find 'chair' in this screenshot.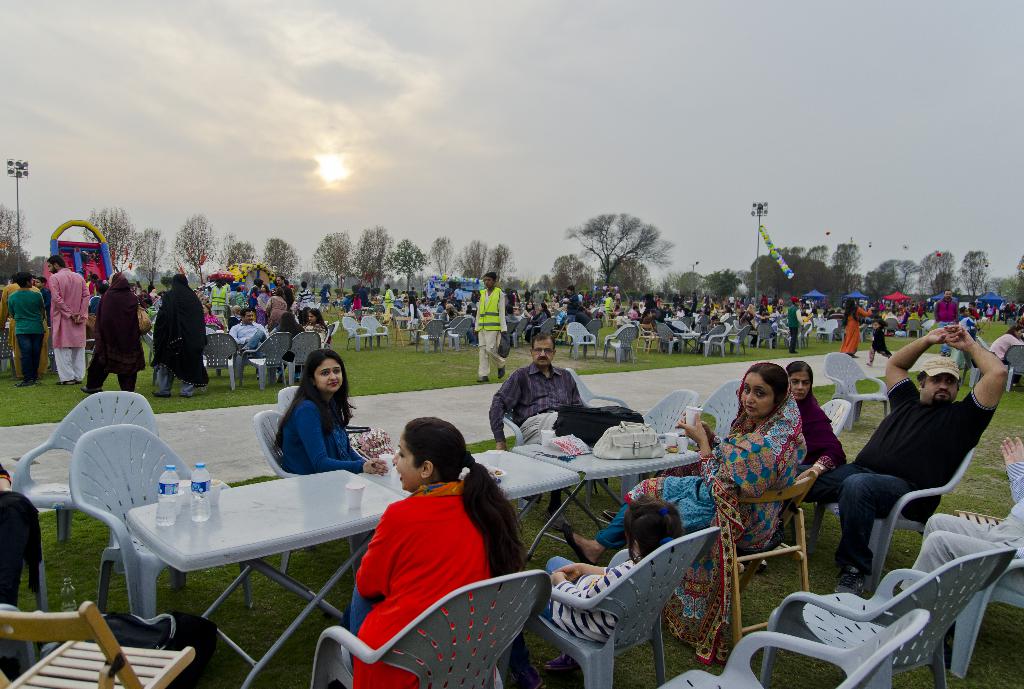
The bounding box for 'chair' is x1=325 y1=323 x2=337 y2=354.
